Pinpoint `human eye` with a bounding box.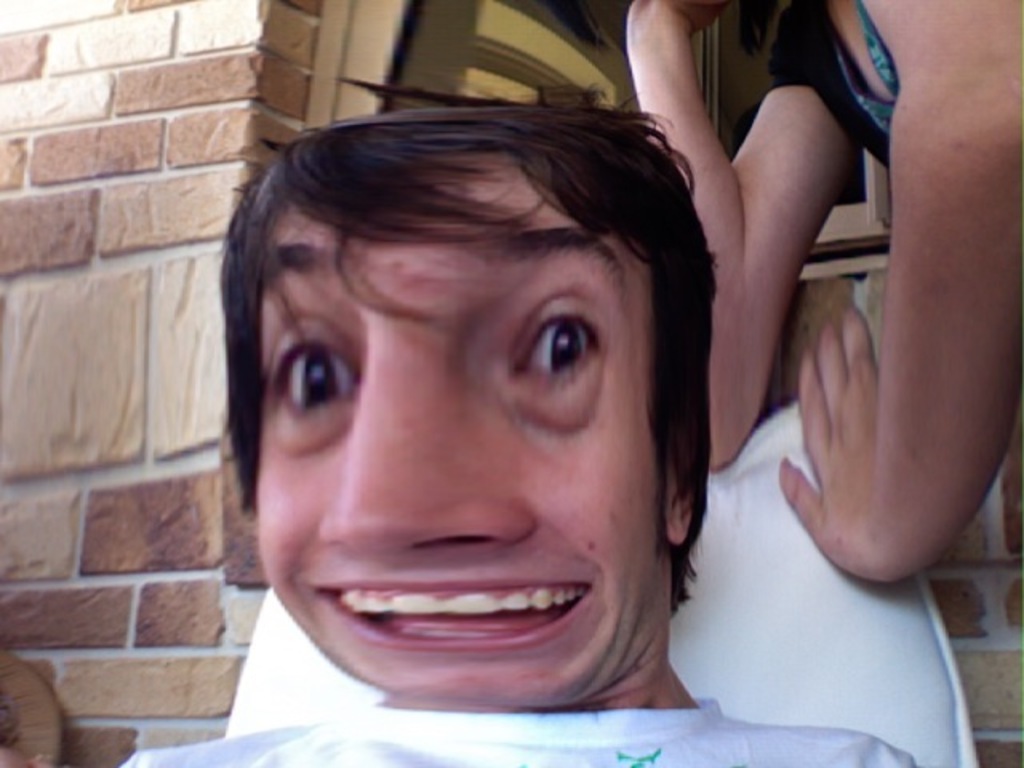
select_region(253, 328, 352, 446).
